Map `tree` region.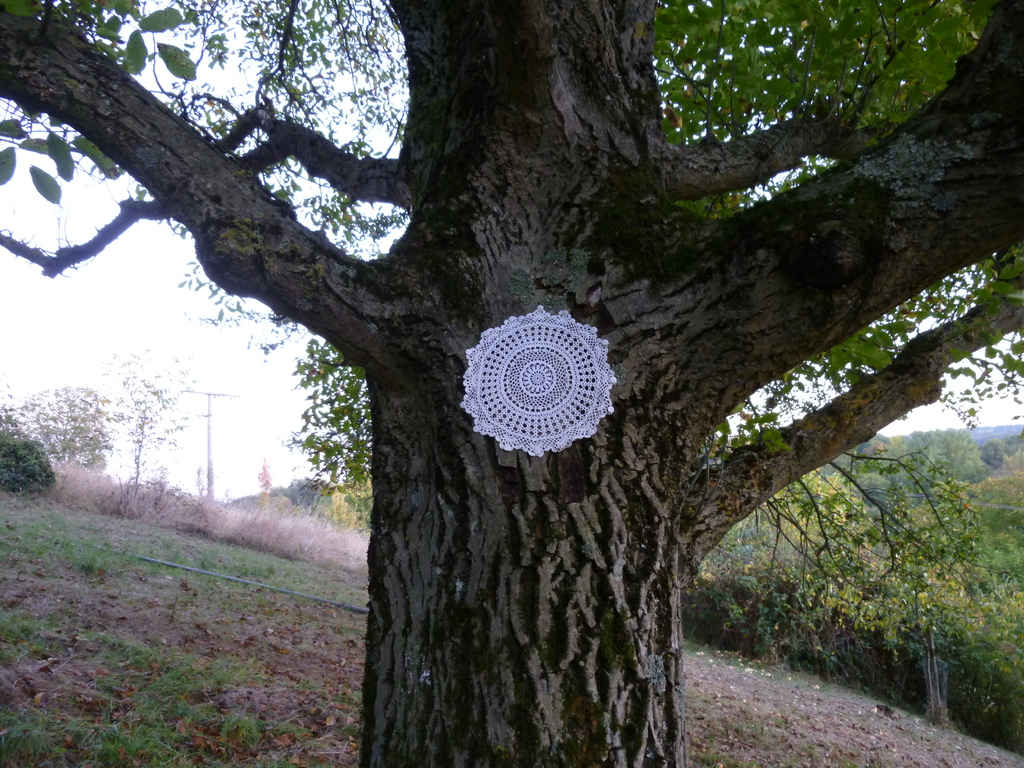
Mapped to 12/379/101/478.
